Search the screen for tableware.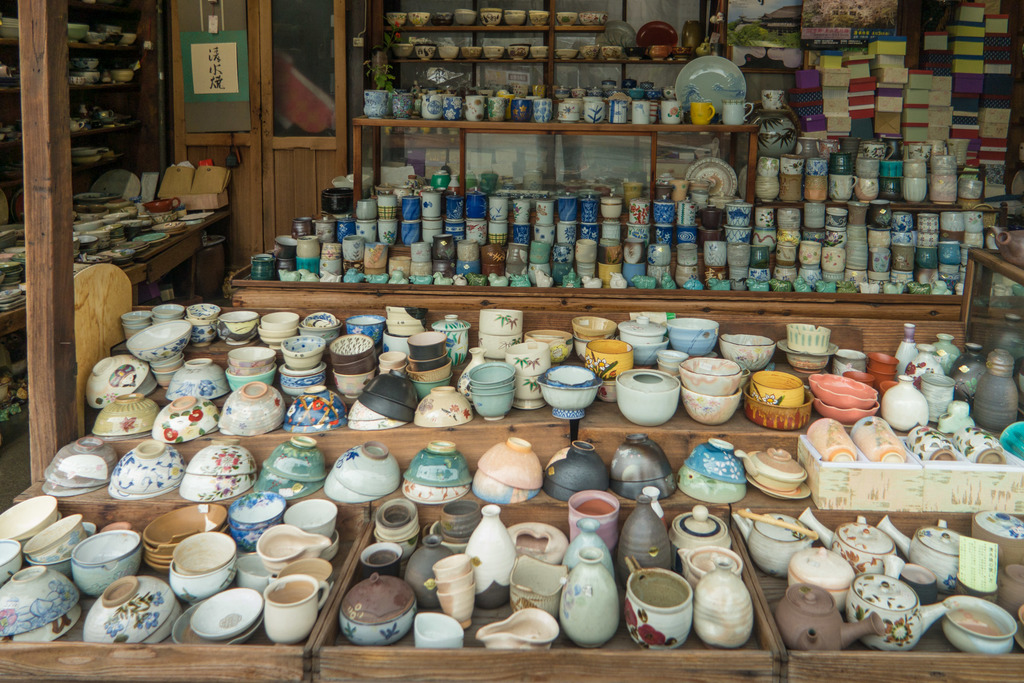
Found at x1=920, y1=247, x2=935, y2=267.
